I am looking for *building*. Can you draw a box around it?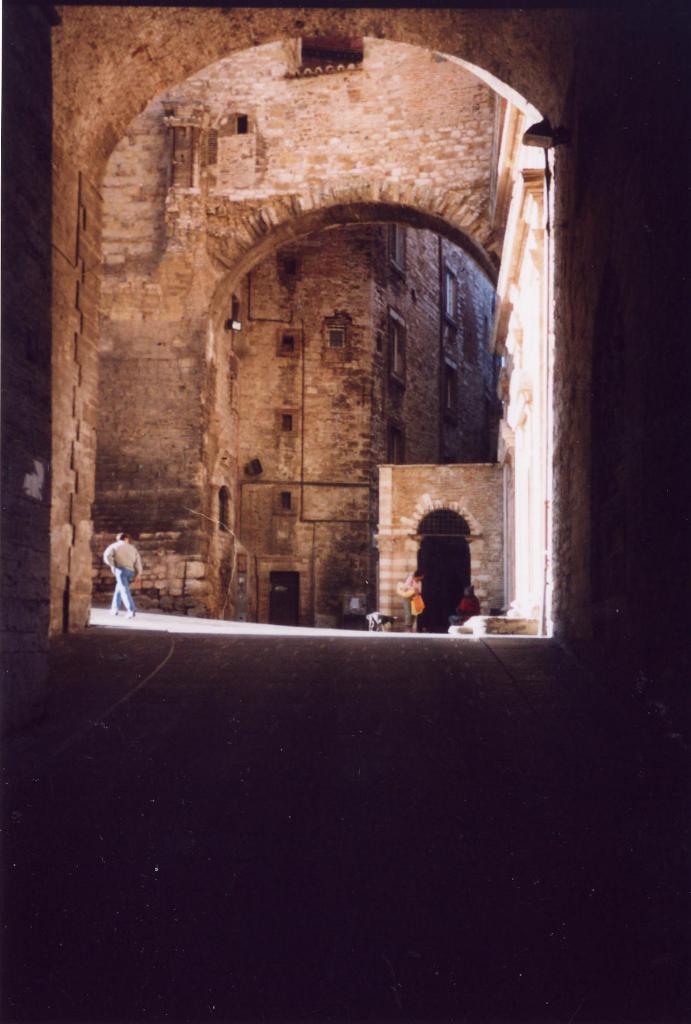
Sure, the bounding box is rect(0, 0, 690, 1020).
